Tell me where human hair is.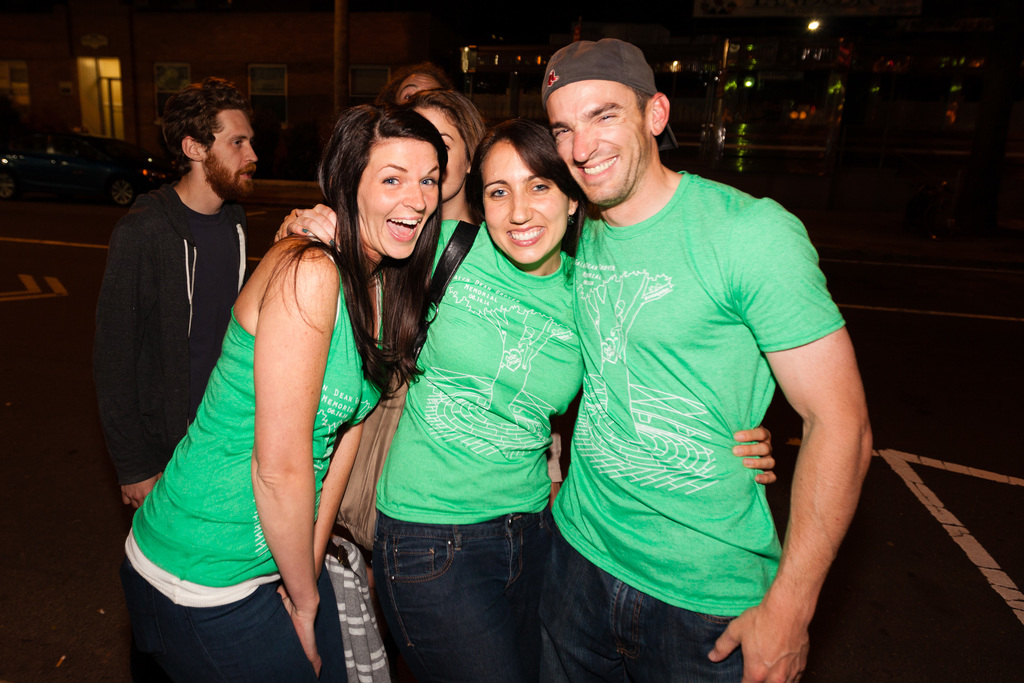
human hair is at pyautogui.locateOnScreen(306, 99, 433, 386).
